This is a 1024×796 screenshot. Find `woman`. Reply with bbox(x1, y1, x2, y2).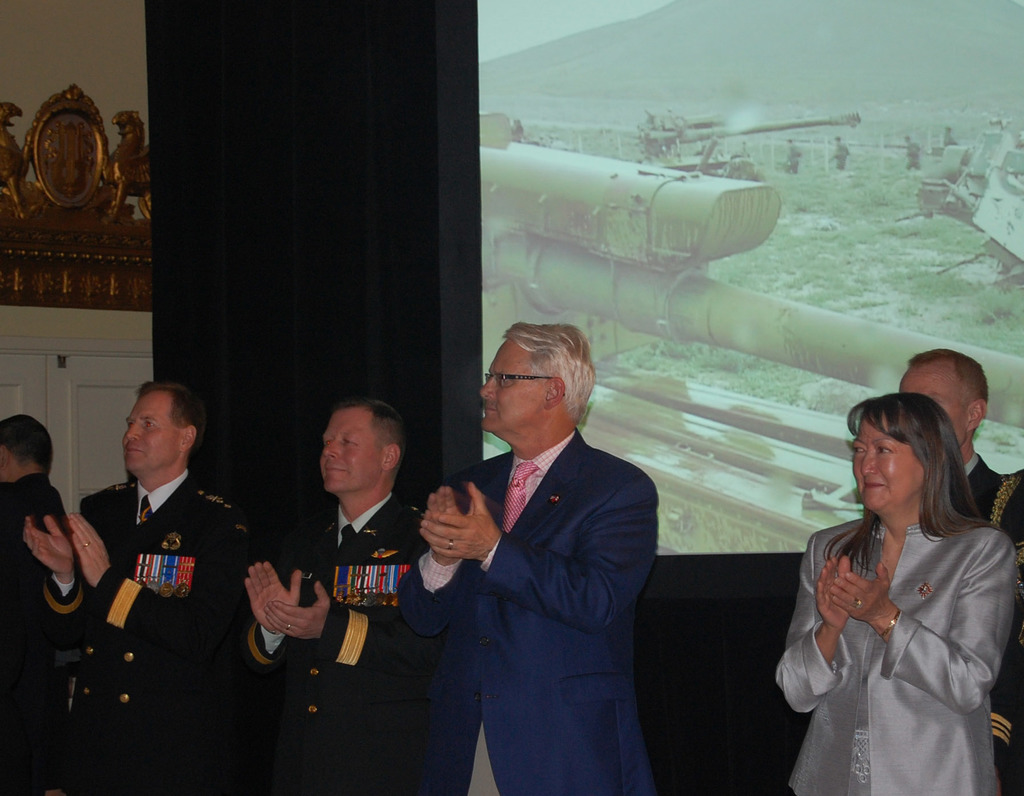
bbox(774, 391, 1018, 795).
